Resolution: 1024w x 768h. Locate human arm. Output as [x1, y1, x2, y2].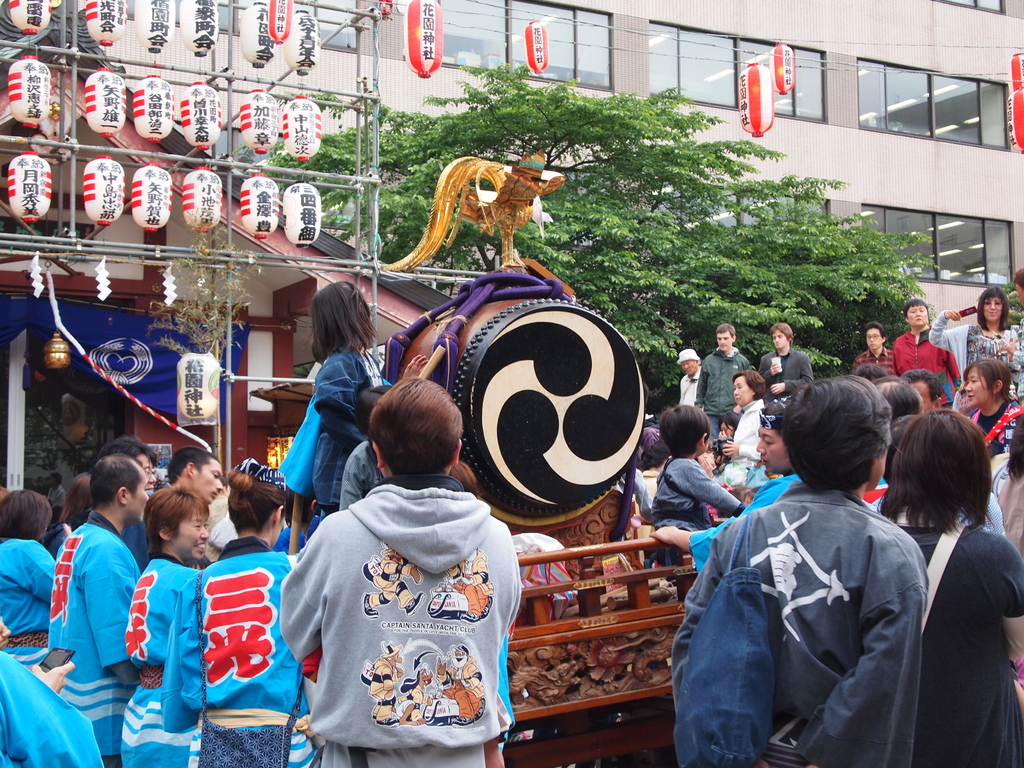
[782, 547, 929, 767].
